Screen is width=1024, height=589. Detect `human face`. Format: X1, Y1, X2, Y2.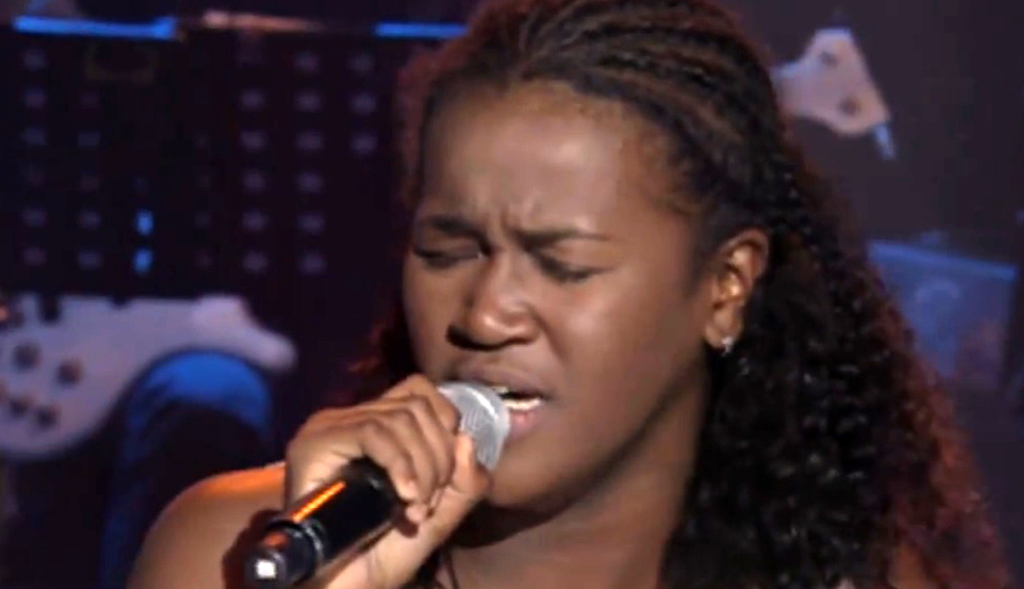
406, 73, 705, 514.
